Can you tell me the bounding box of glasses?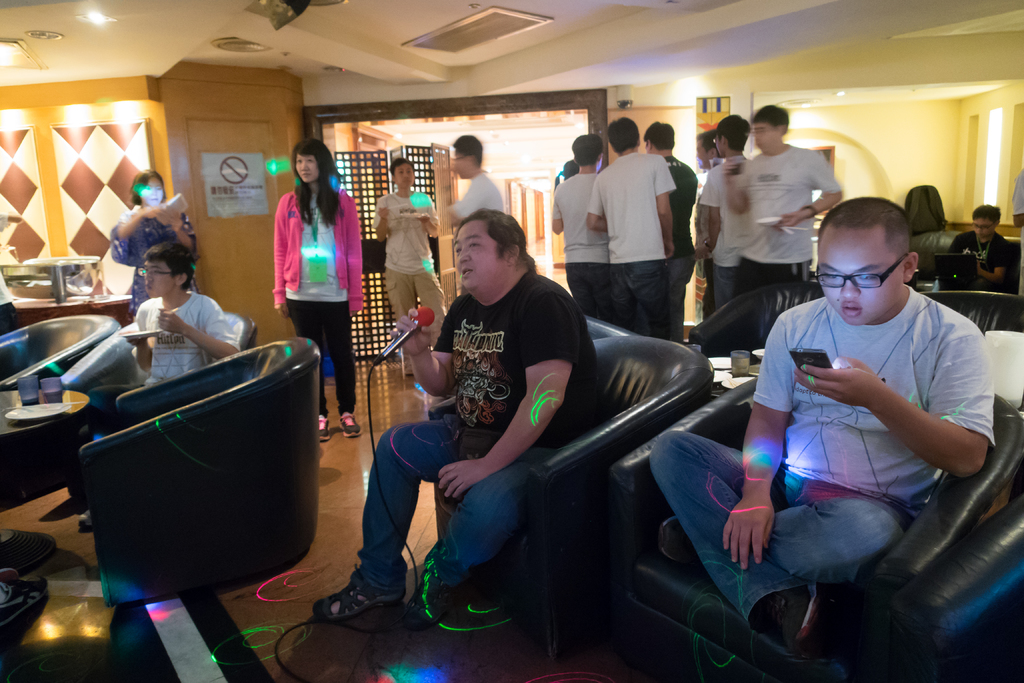
824 248 925 295.
